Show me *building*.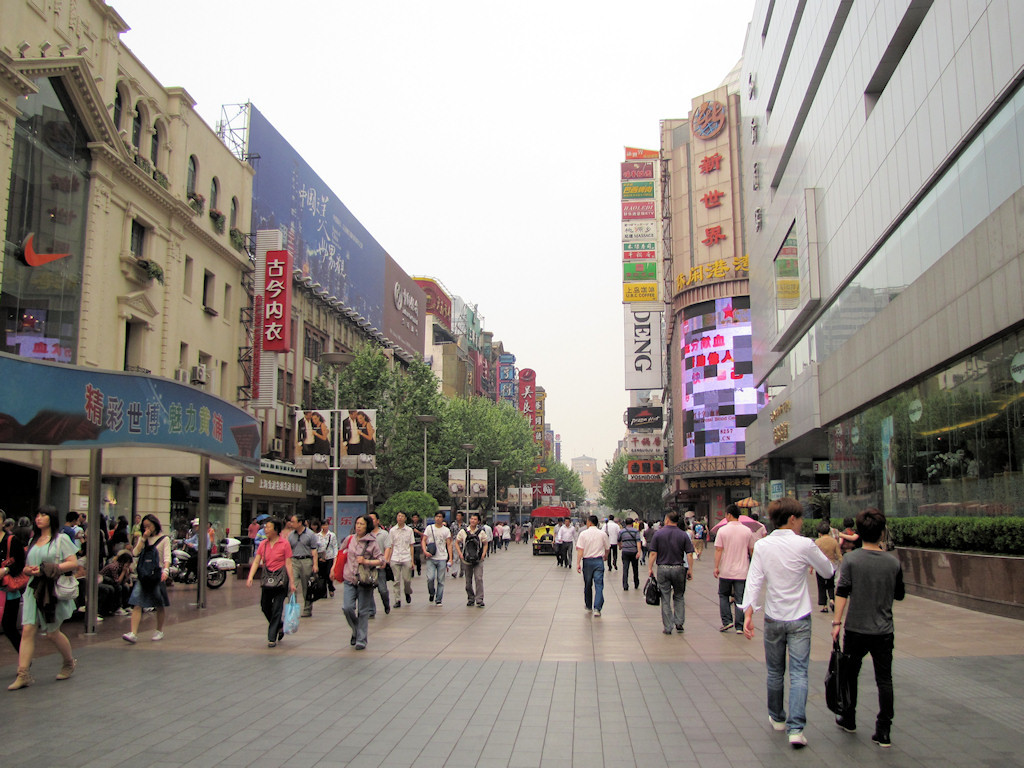
*building* is here: detection(569, 449, 601, 501).
